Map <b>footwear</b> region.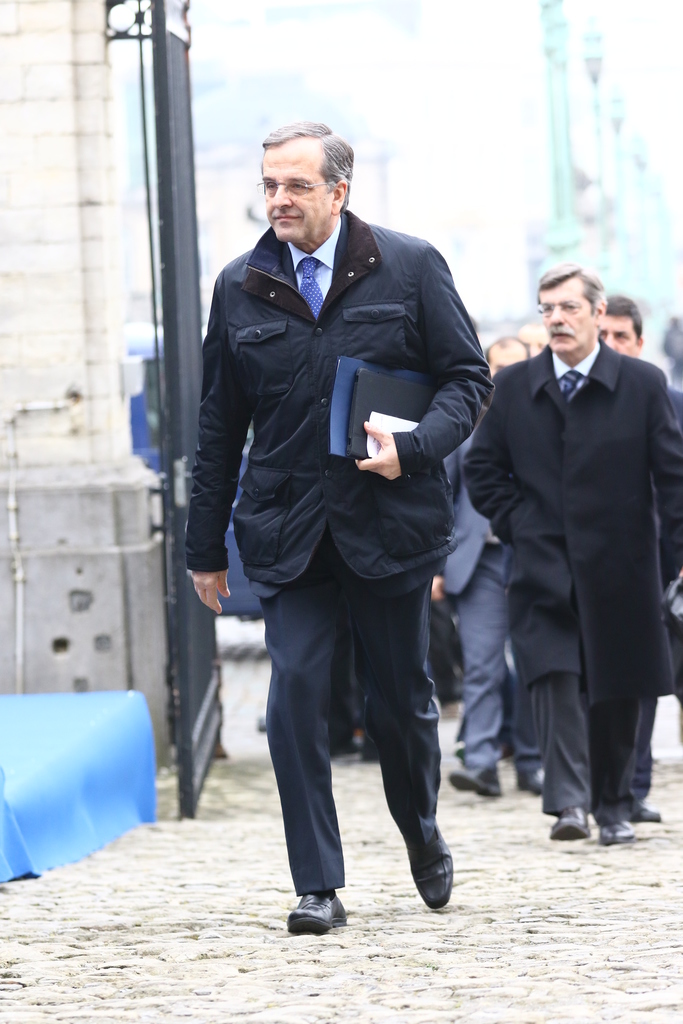
Mapped to 599 821 632 844.
